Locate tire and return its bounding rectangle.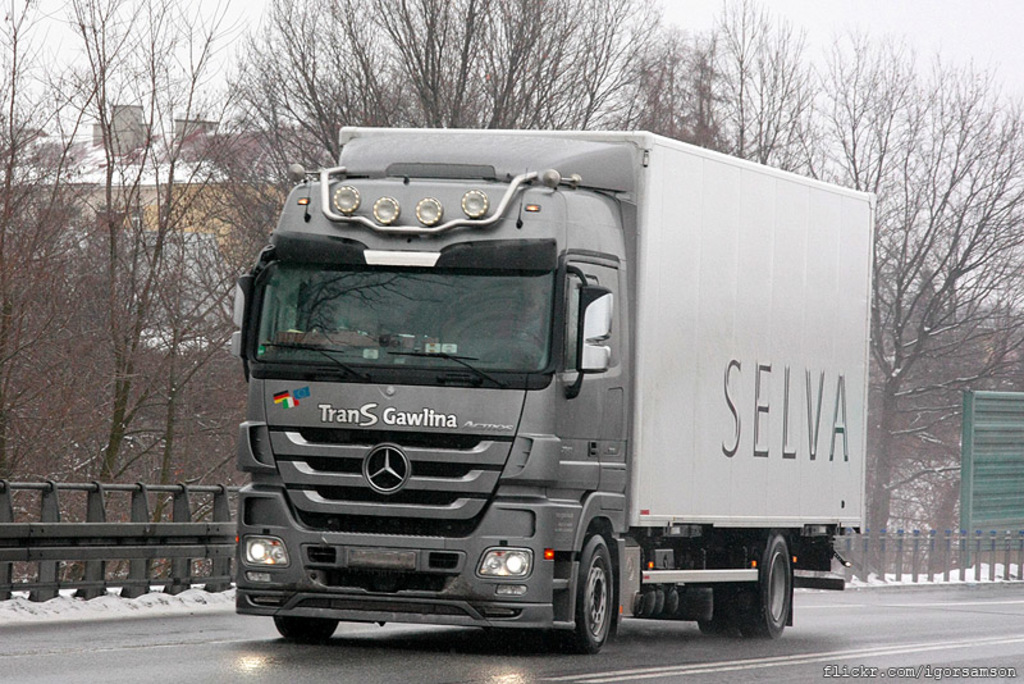
crop(554, 535, 626, 662).
